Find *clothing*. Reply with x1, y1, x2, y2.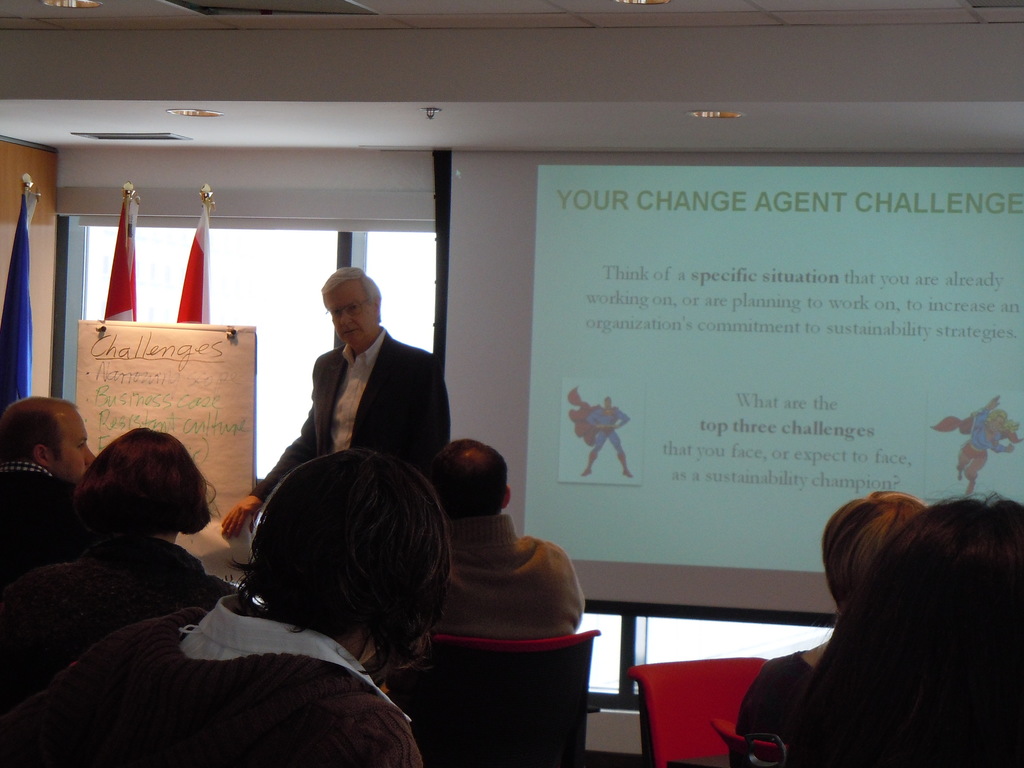
932, 408, 1021, 479.
